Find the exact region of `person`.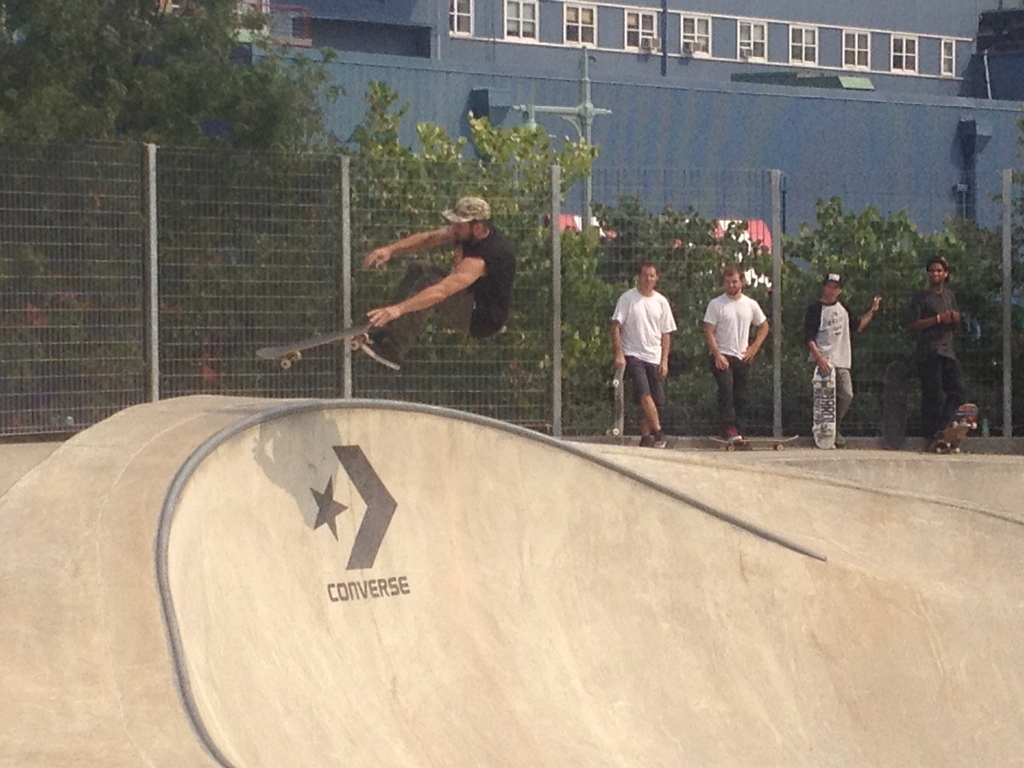
Exact region: box=[611, 246, 680, 443].
